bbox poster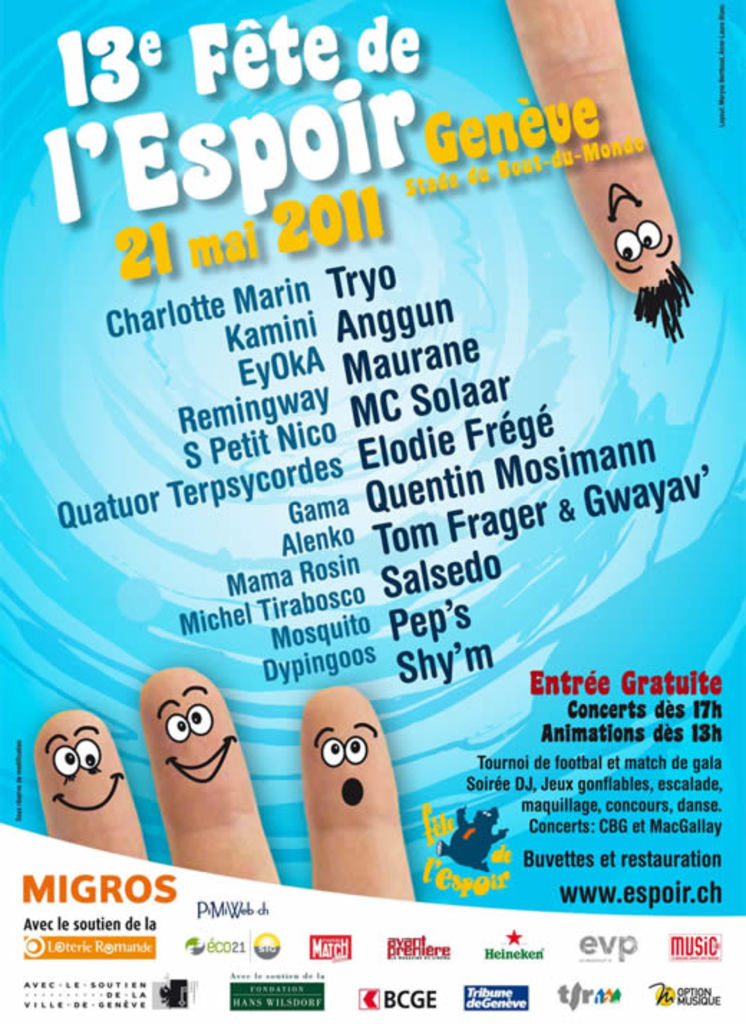
0,0,745,1023
